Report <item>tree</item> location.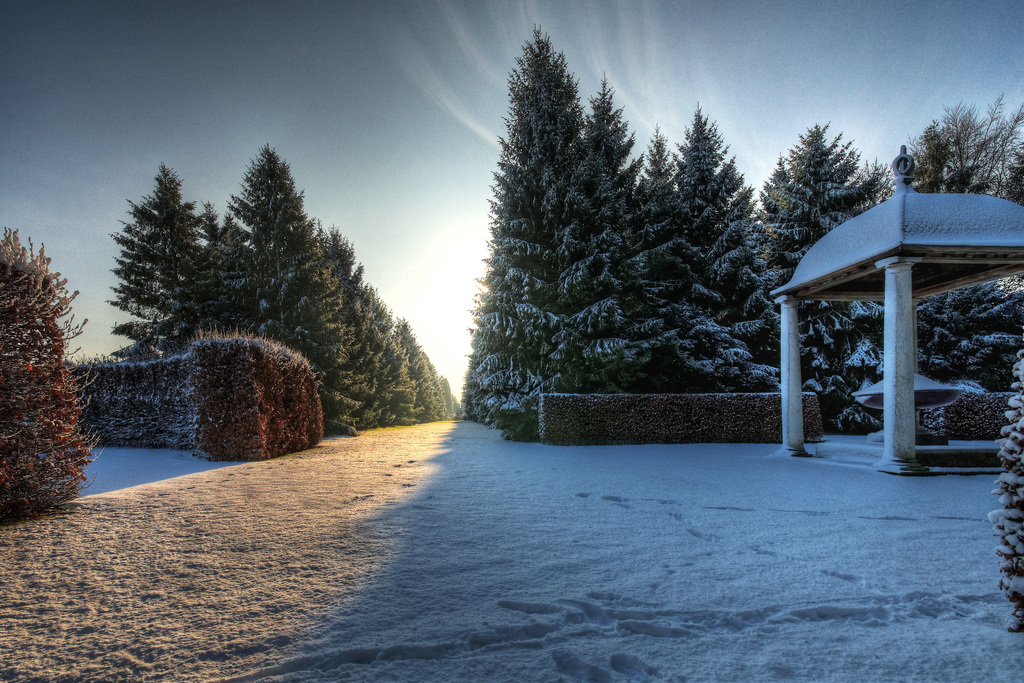
Report: [left=655, top=124, right=754, bottom=315].
